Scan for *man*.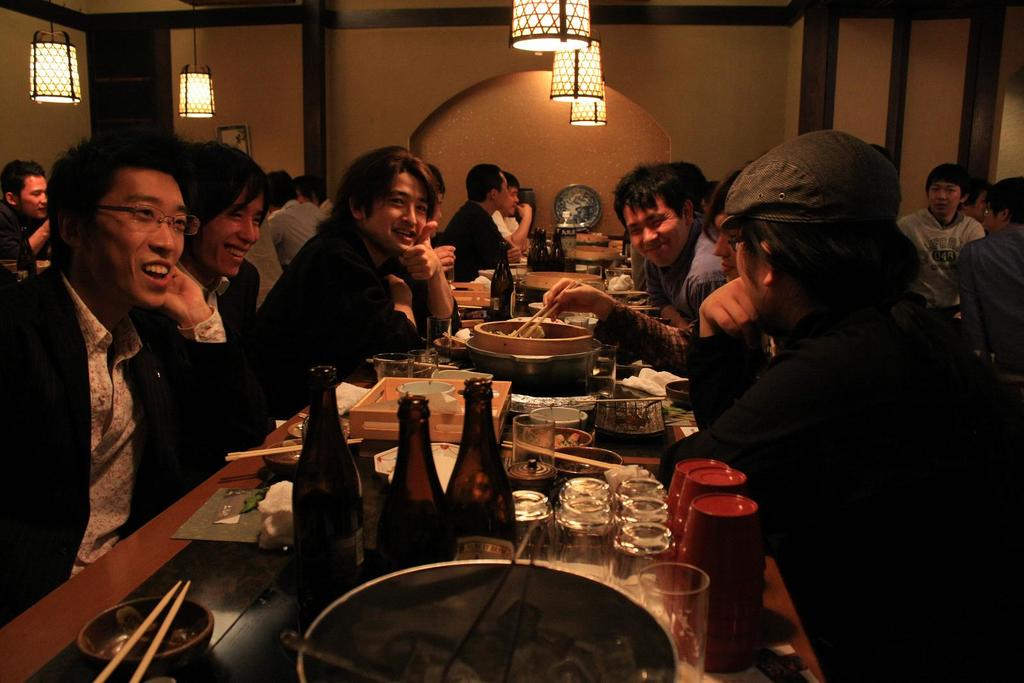
Scan result: [615, 161, 728, 333].
